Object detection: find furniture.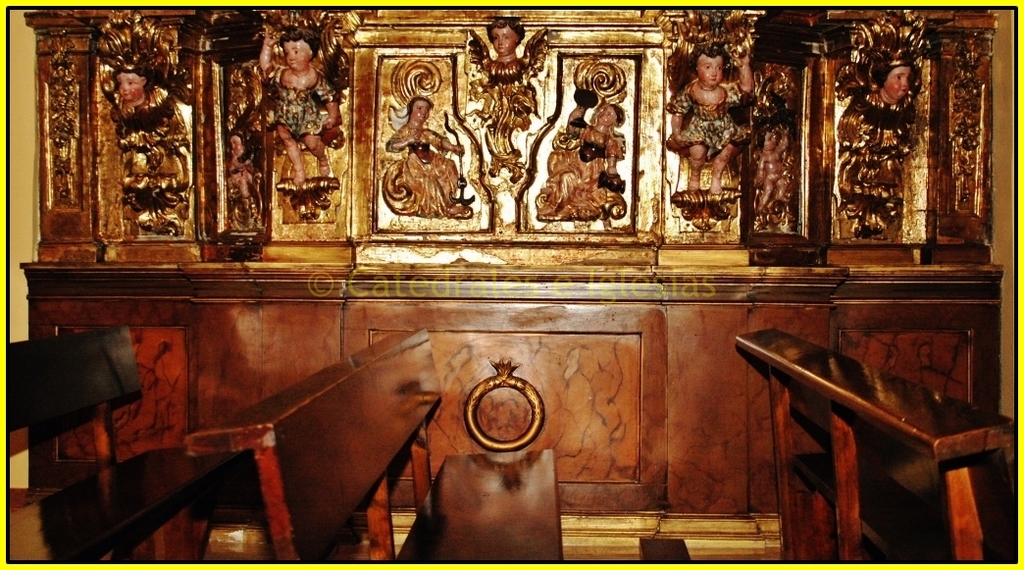
bbox(737, 327, 1017, 561).
